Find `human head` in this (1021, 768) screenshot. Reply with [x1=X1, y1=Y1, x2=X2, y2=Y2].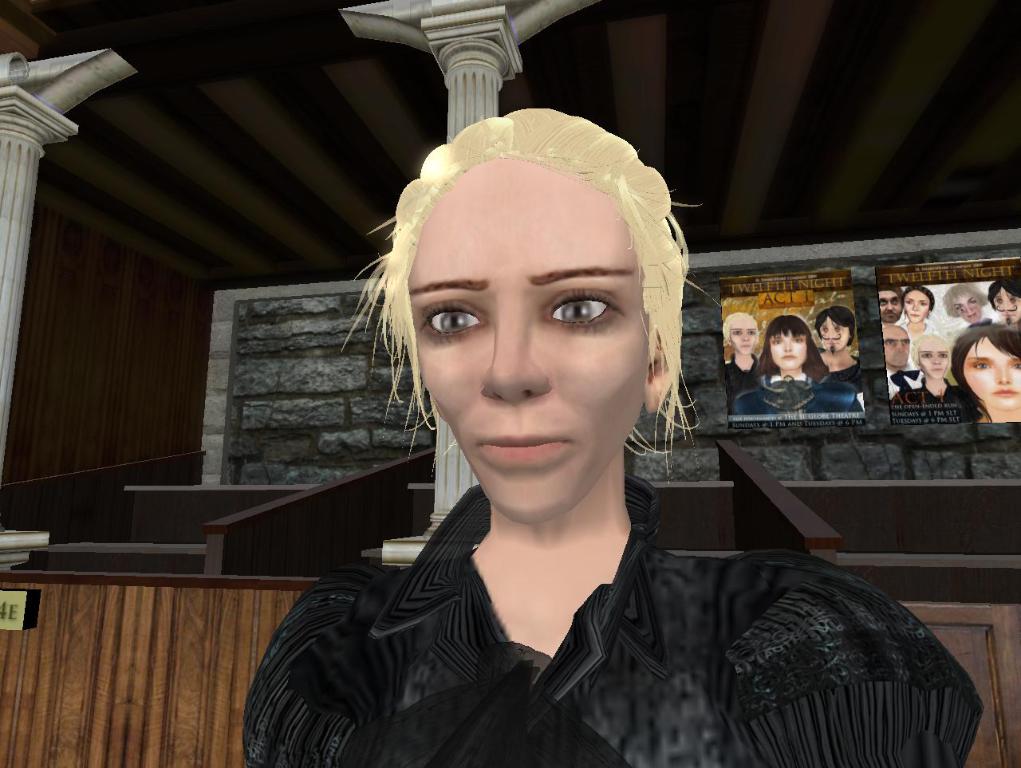
[x1=373, y1=116, x2=700, y2=479].
